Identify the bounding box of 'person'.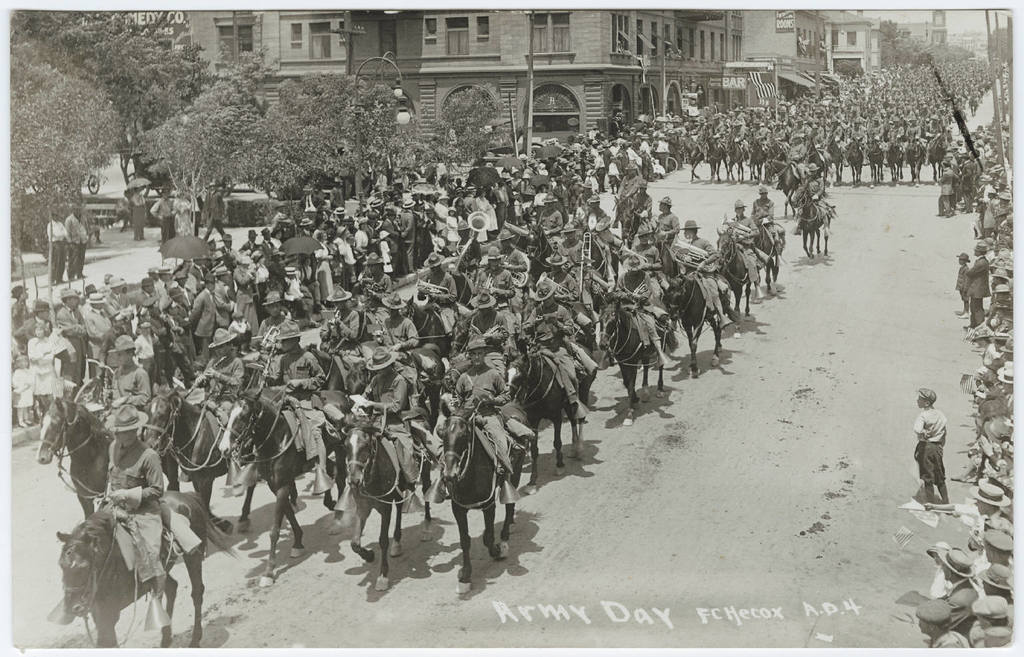
rect(919, 379, 964, 517).
